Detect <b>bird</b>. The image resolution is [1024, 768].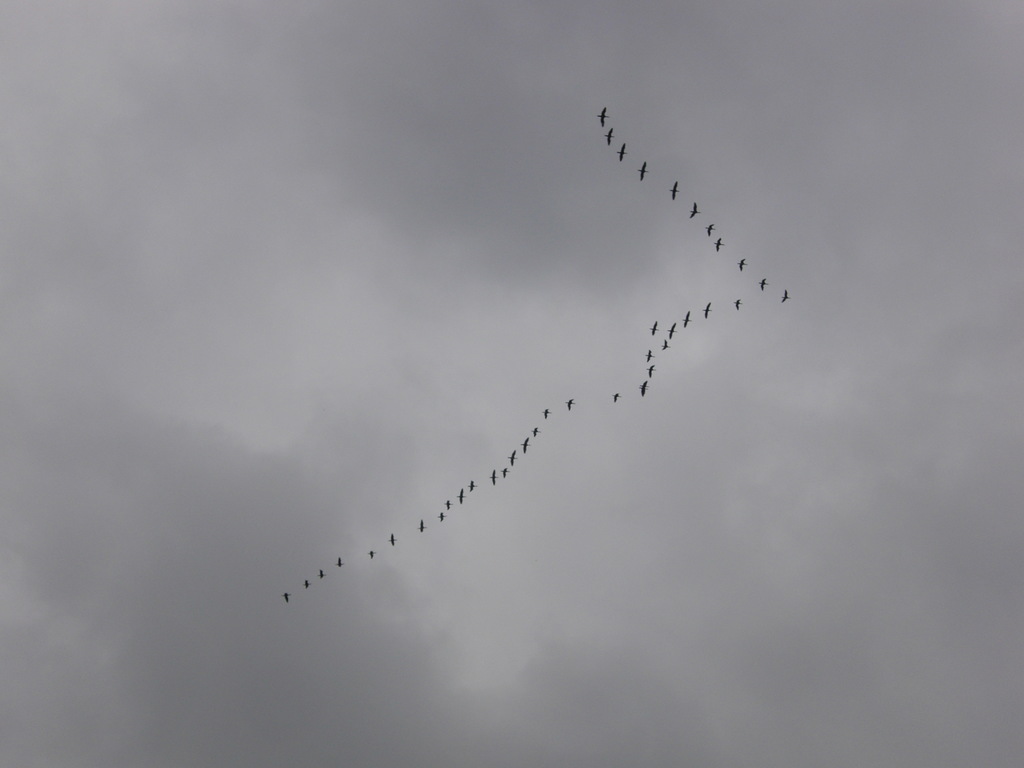
bbox=[280, 591, 291, 606].
